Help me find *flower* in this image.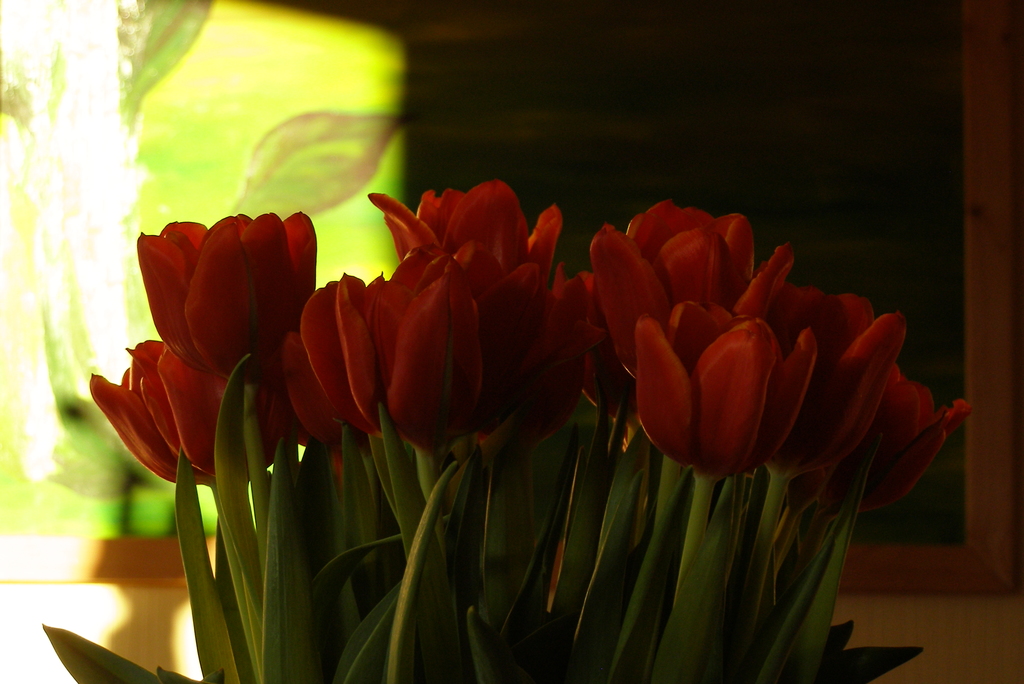
Found it: (left=621, top=305, right=817, bottom=484).
